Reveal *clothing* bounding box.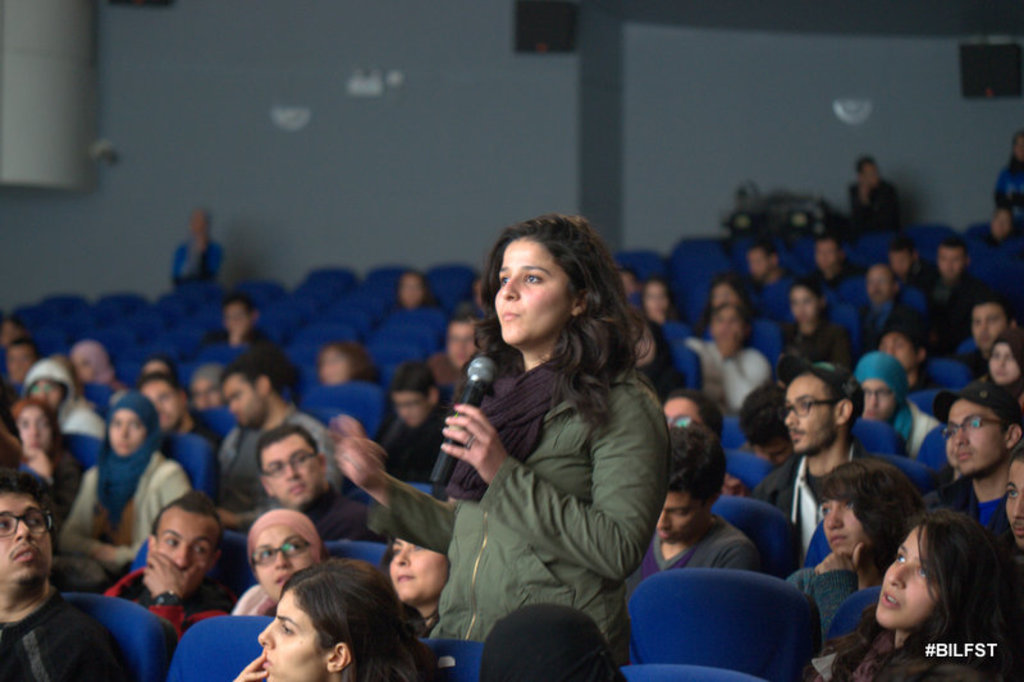
Revealed: select_region(849, 179, 899, 247).
